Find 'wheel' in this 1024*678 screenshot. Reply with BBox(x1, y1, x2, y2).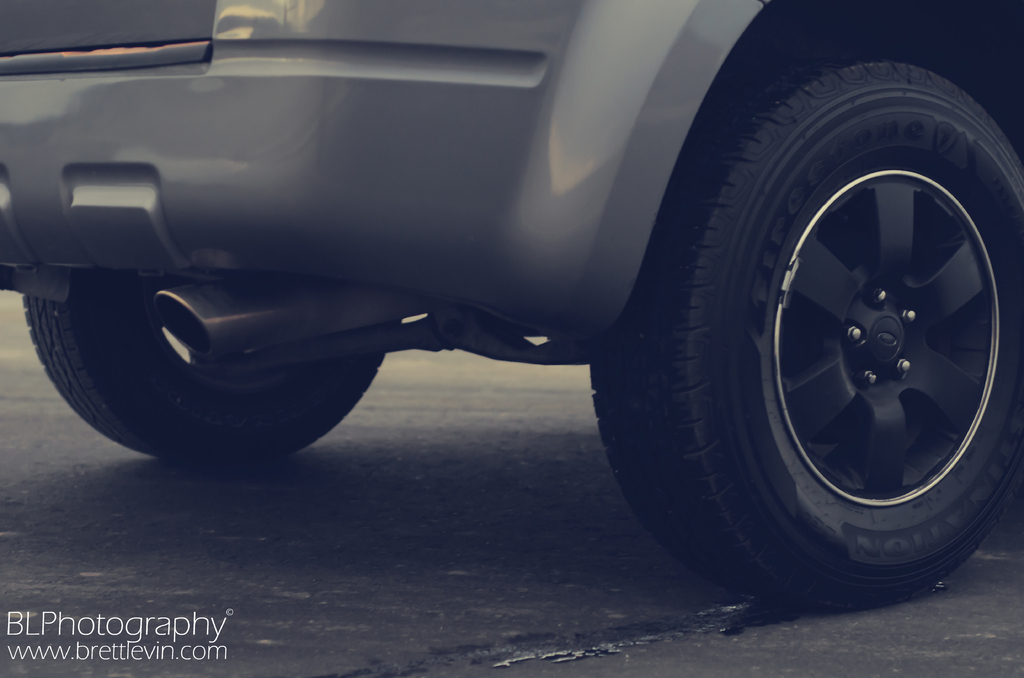
BBox(16, 294, 408, 462).
